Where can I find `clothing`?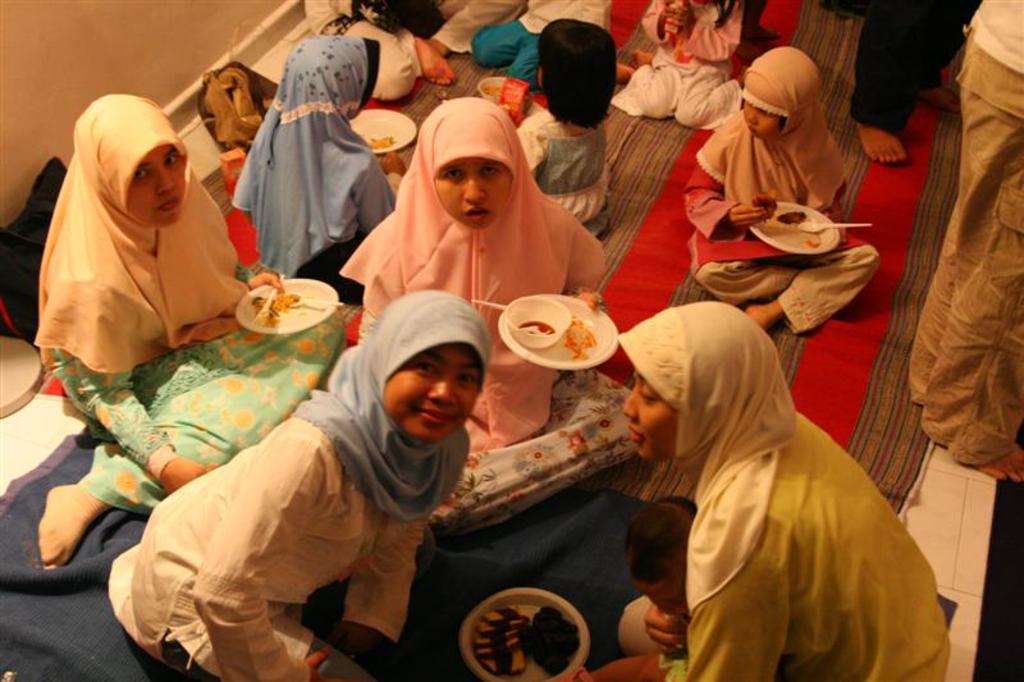
You can find it at rect(511, 113, 613, 239).
